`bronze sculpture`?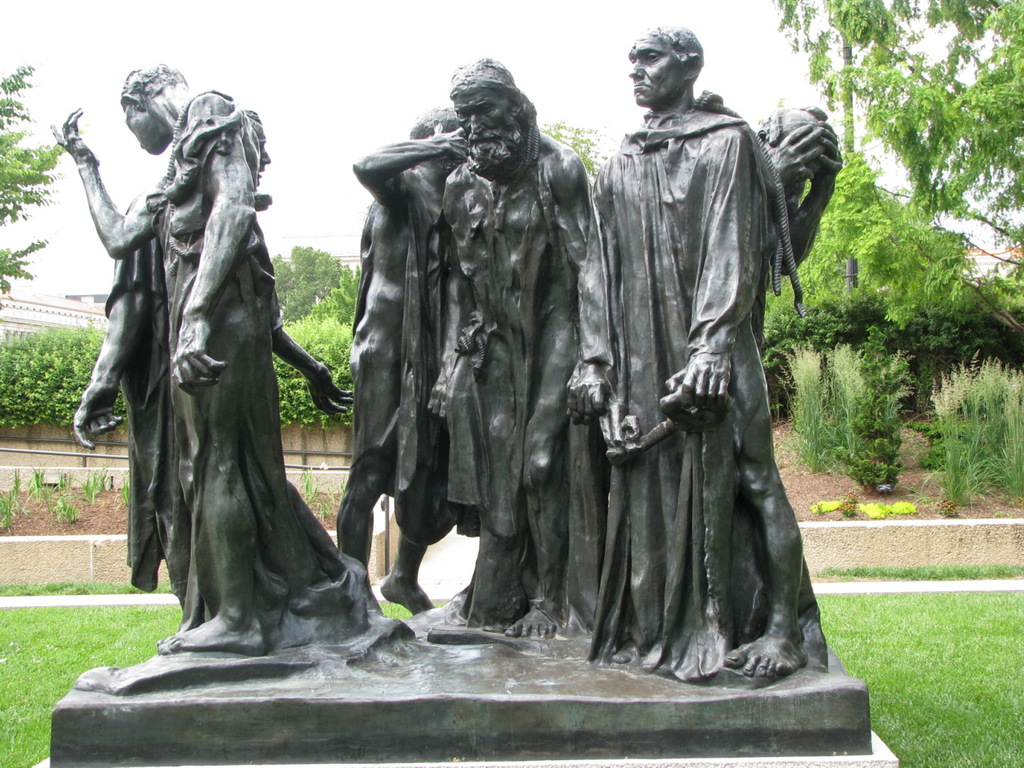
418/59/594/639
